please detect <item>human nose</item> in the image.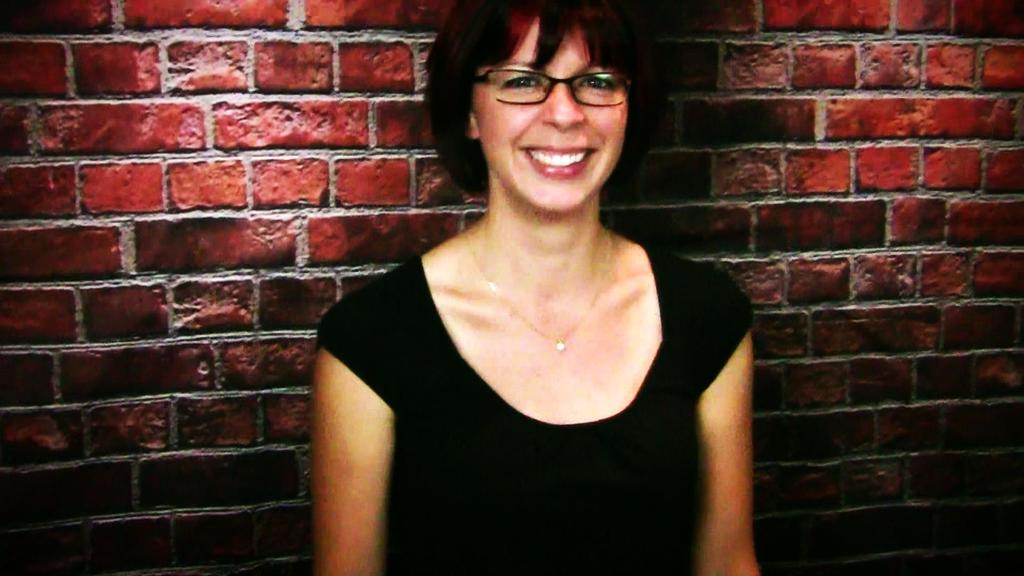
pyautogui.locateOnScreen(539, 83, 582, 130).
